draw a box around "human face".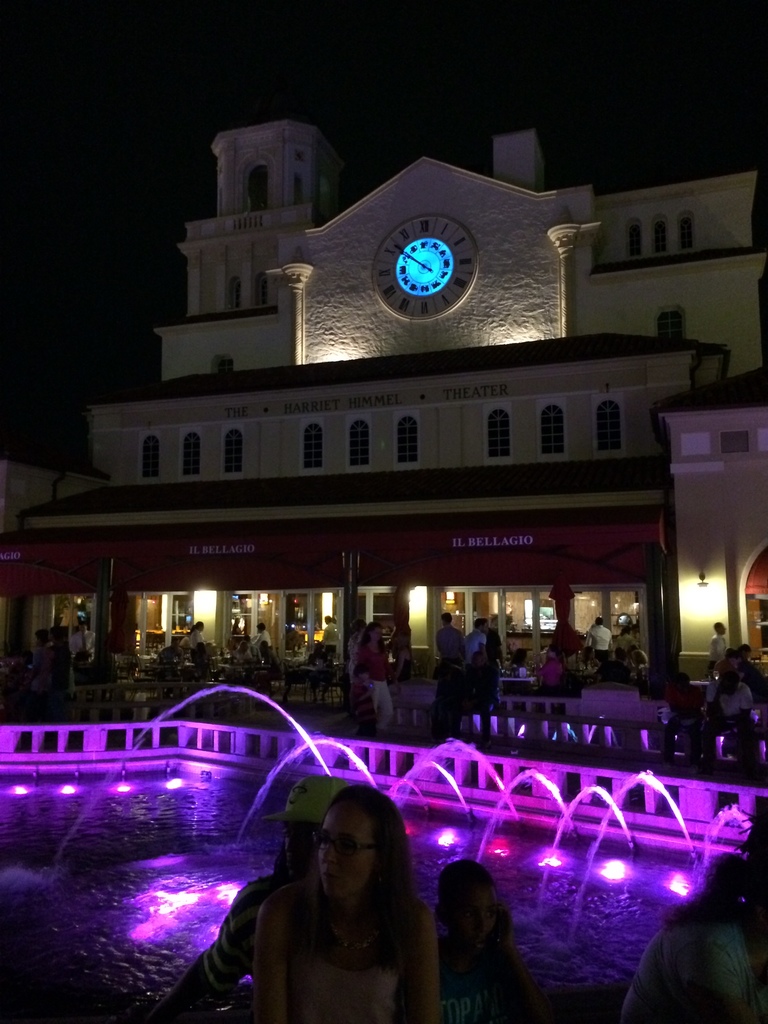
BBox(313, 801, 374, 899).
